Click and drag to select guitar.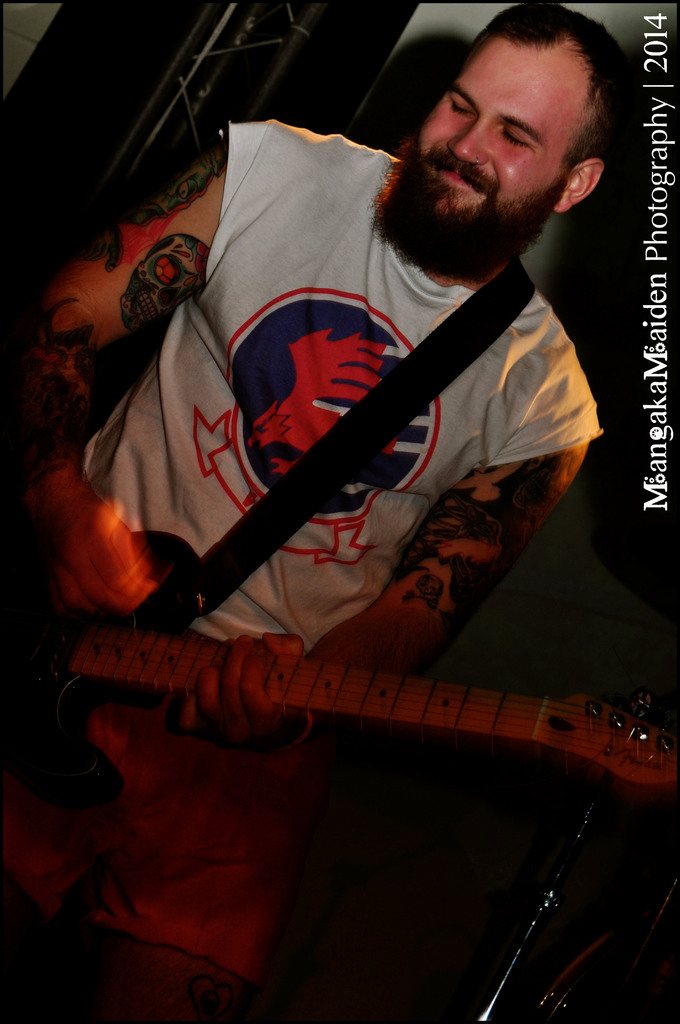
Selection: detection(0, 516, 679, 798).
